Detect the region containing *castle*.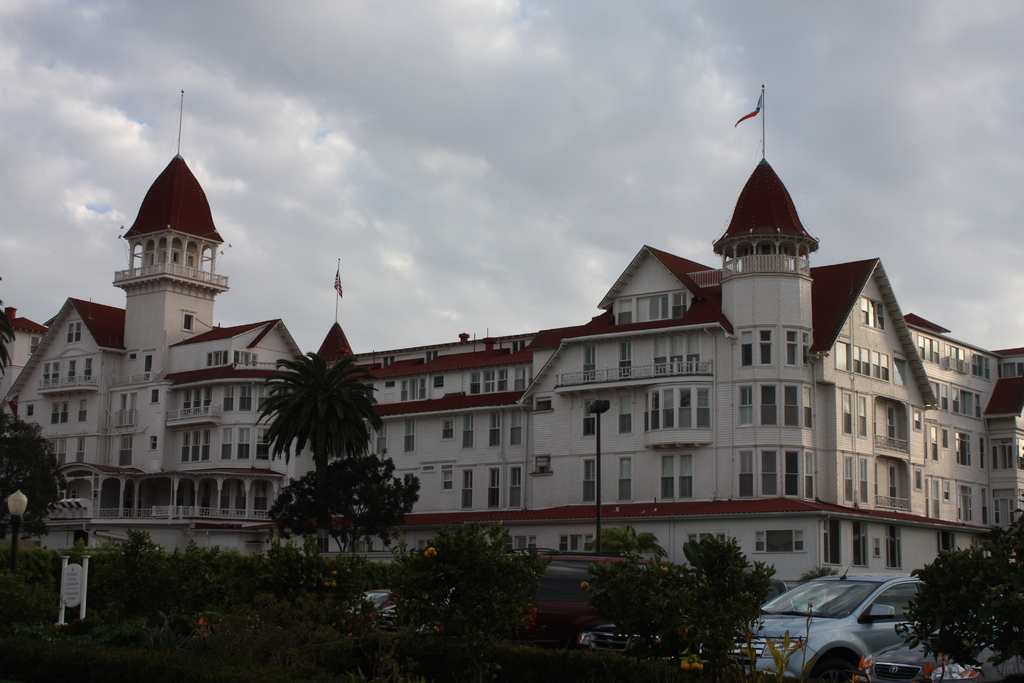
{"left": 0, "top": 79, "right": 1023, "bottom": 605}.
